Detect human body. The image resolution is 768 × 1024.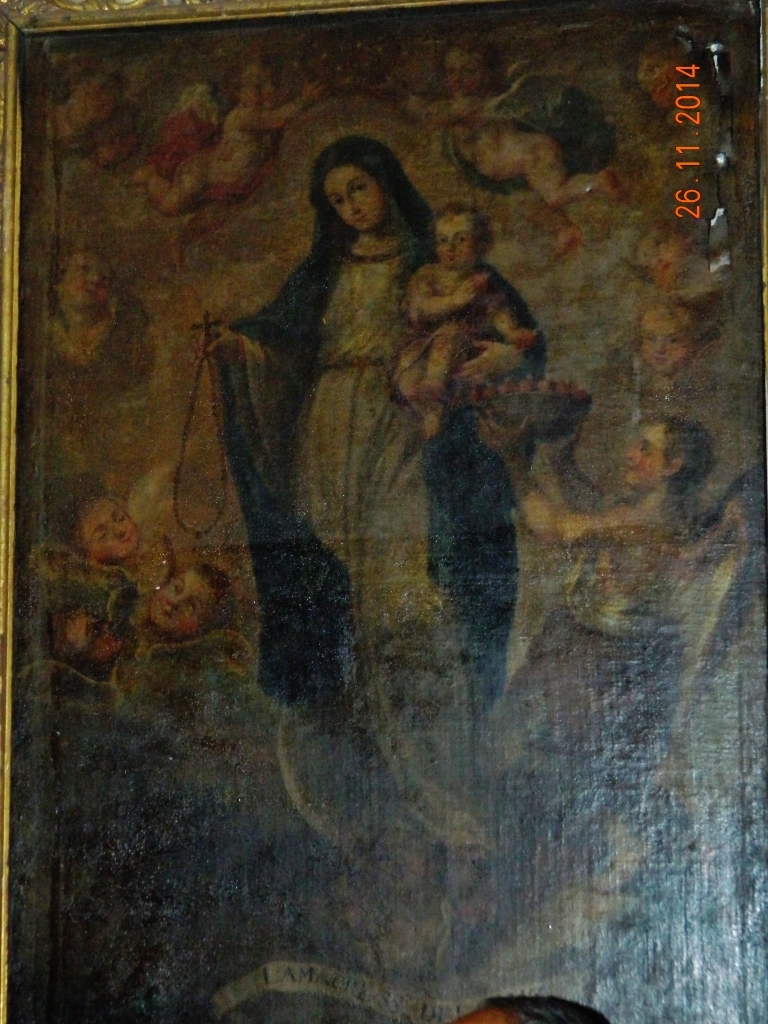
x1=170 y1=126 x2=574 y2=914.
